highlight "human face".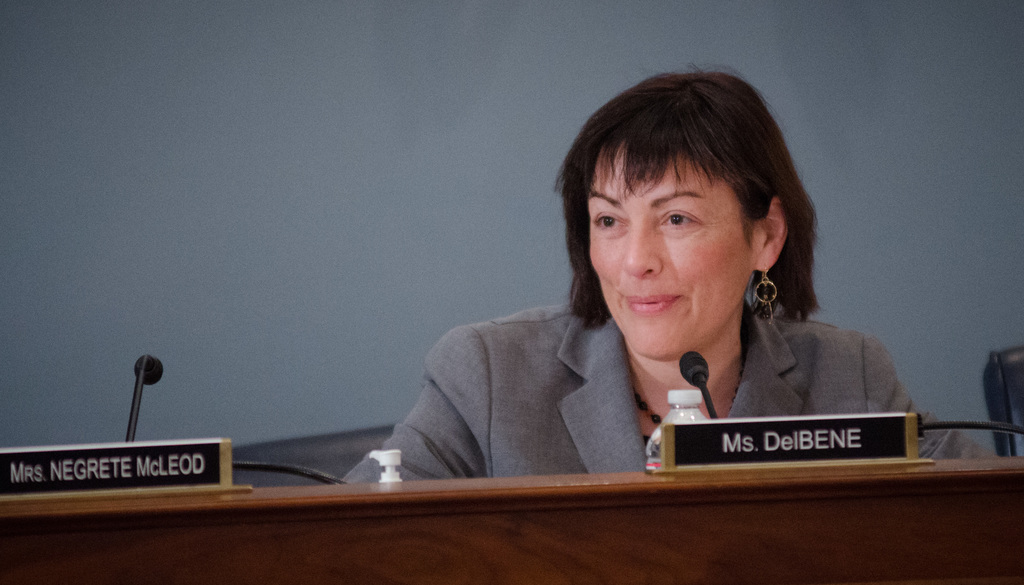
Highlighted region: Rect(588, 138, 753, 360).
